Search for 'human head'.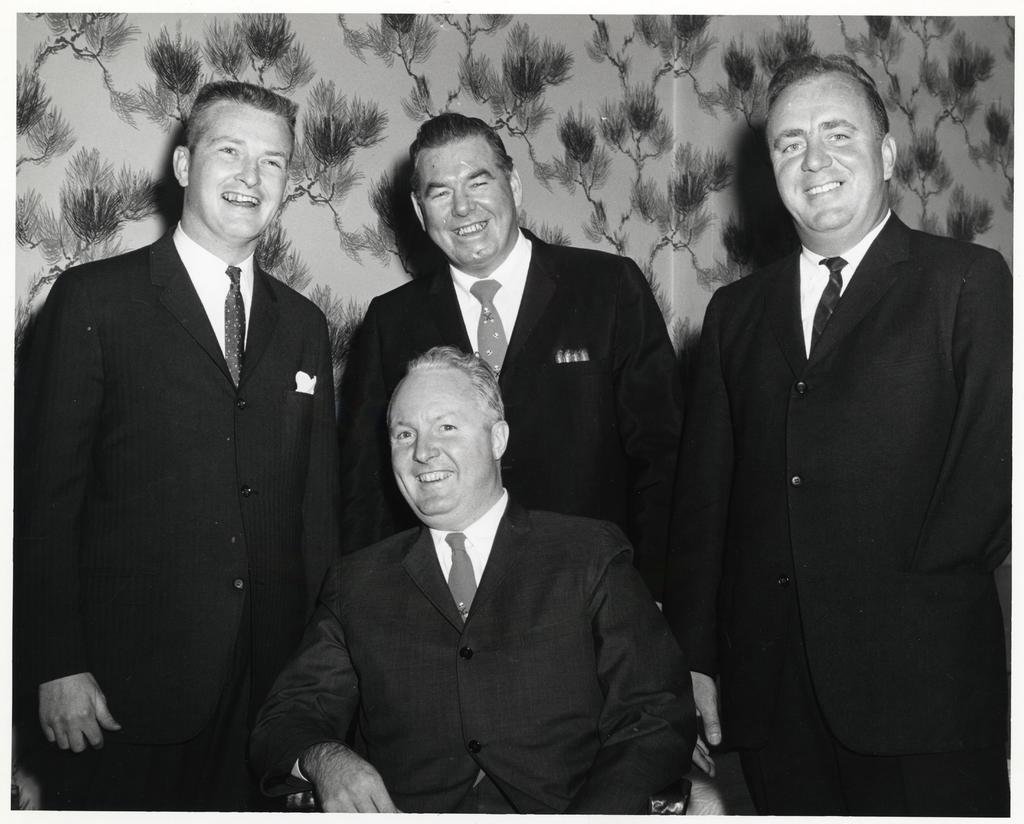
Found at 172:81:303:241.
